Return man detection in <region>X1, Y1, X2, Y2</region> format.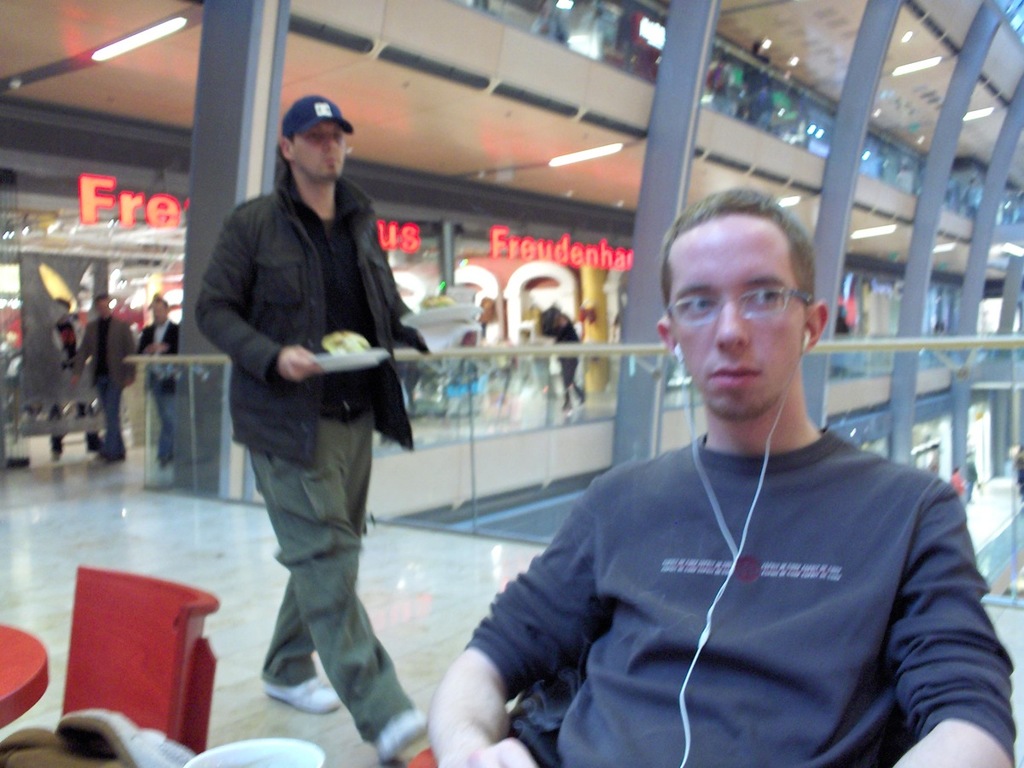
<region>131, 302, 185, 467</region>.
